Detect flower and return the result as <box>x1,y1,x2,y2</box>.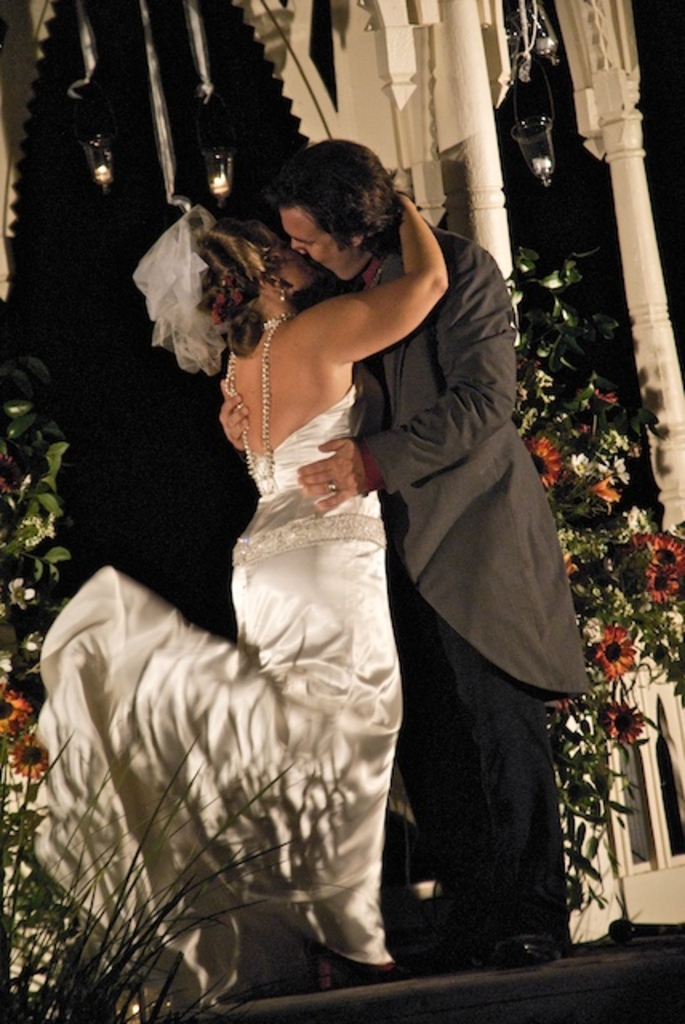
<box>0,646,13,683</box>.
